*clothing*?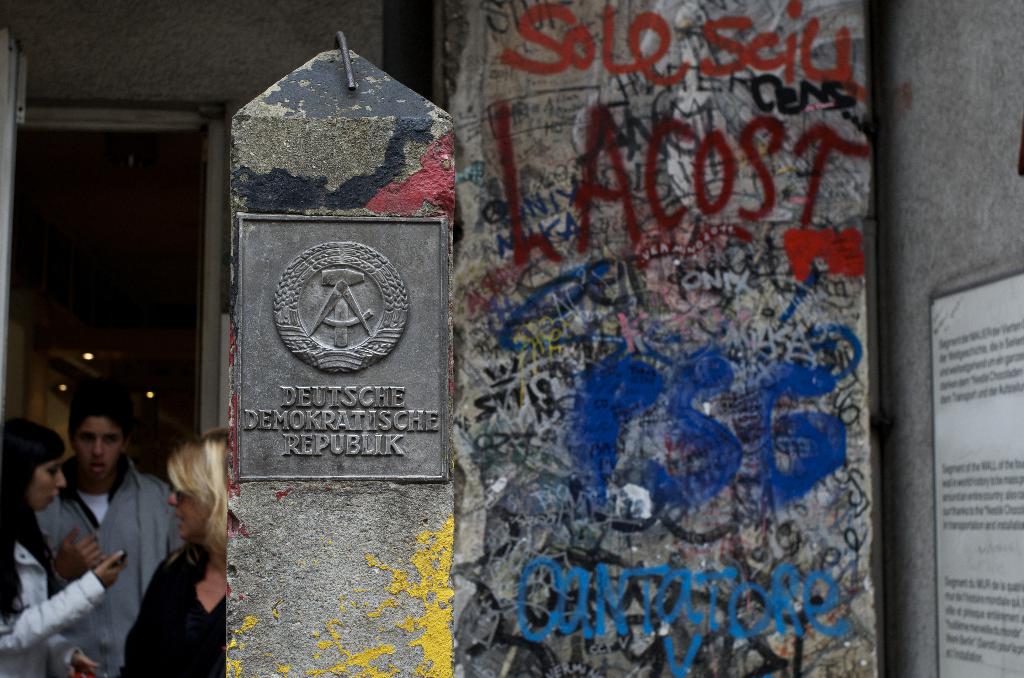
bbox=(0, 532, 106, 676)
